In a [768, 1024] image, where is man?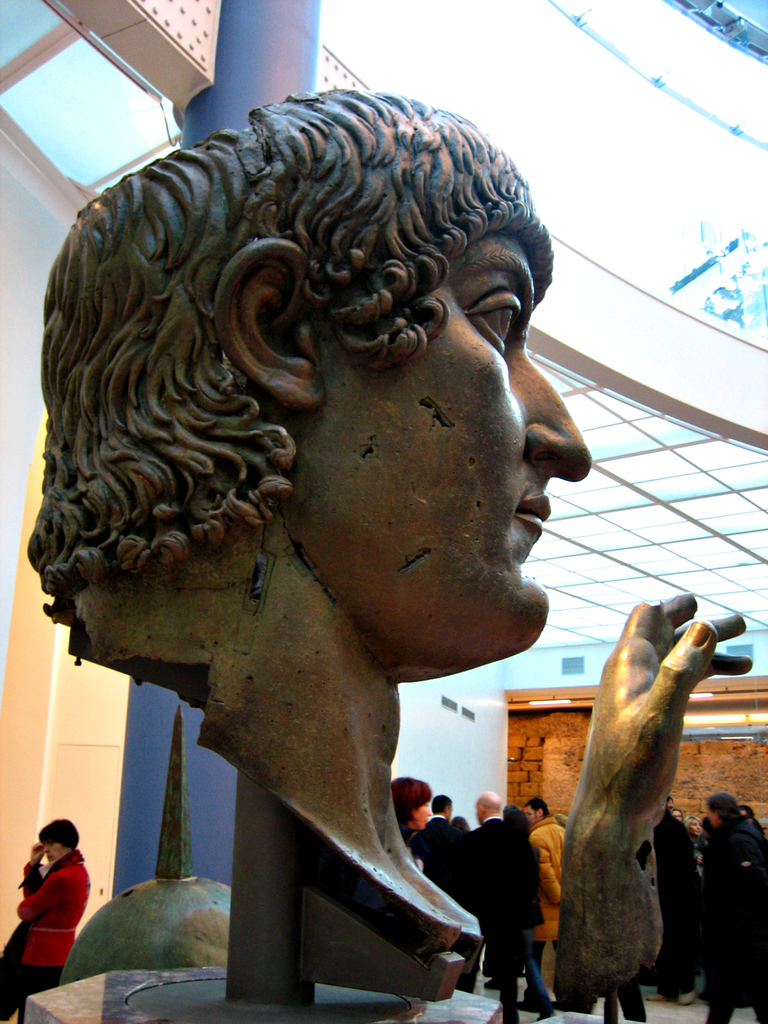
(x1=466, y1=790, x2=532, y2=1023).
